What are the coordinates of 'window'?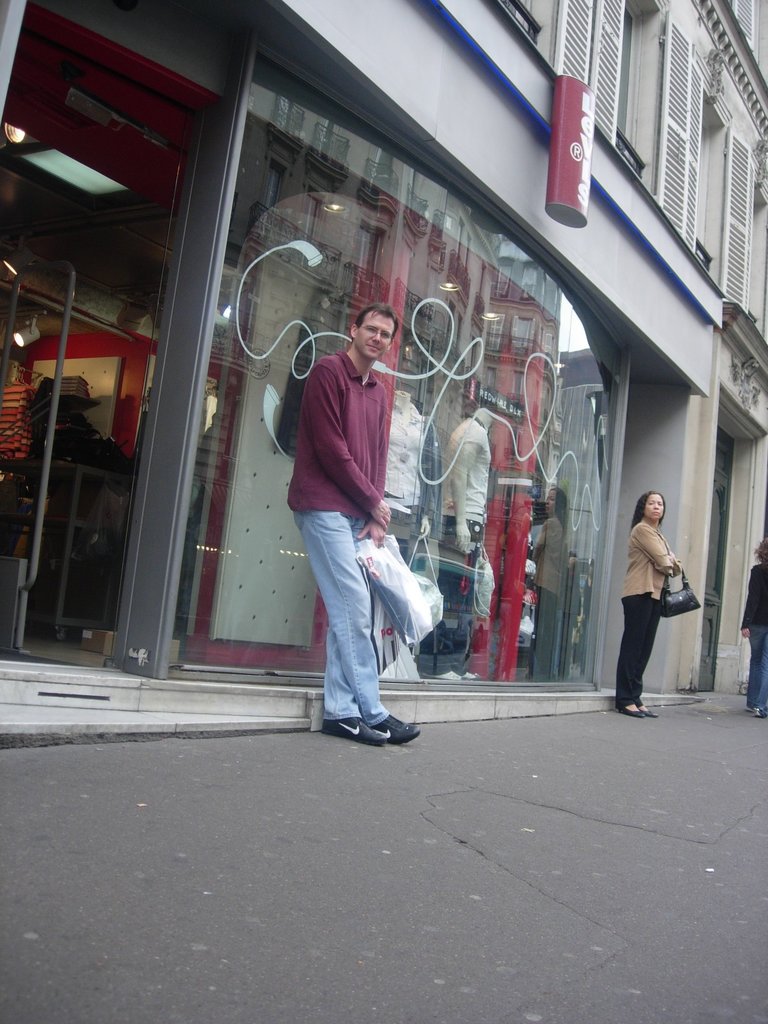
<region>616, 0, 655, 182</region>.
